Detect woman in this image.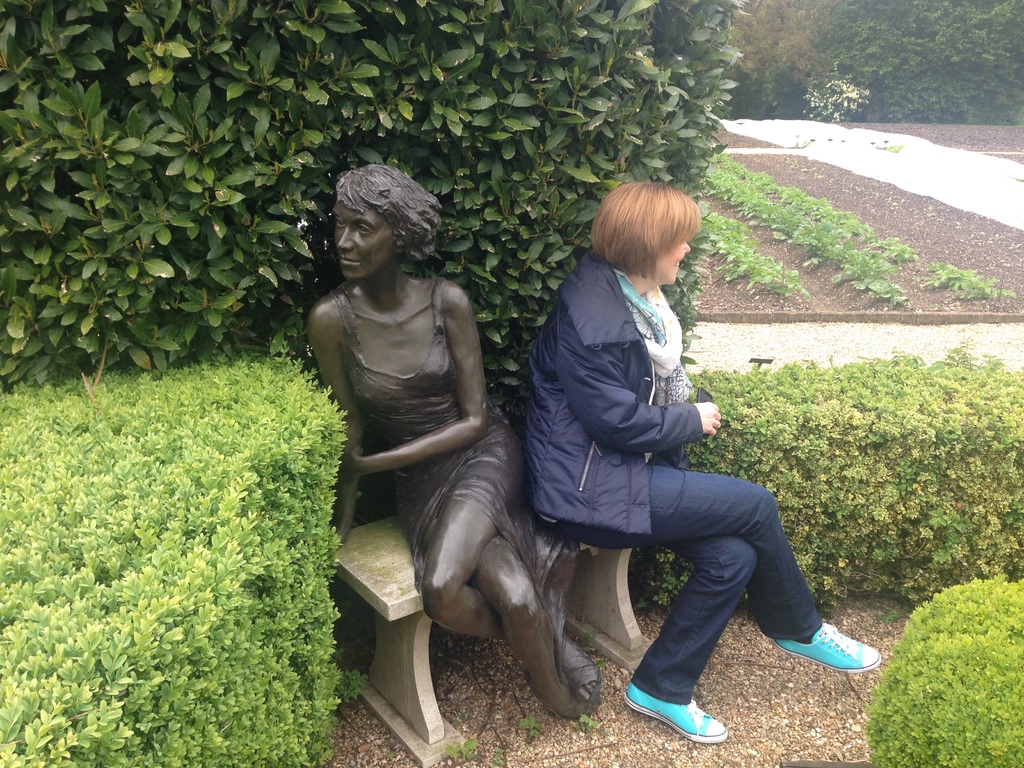
Detection: {"left": 315, "top": 159, "right": 607, "bottom": 715}.
